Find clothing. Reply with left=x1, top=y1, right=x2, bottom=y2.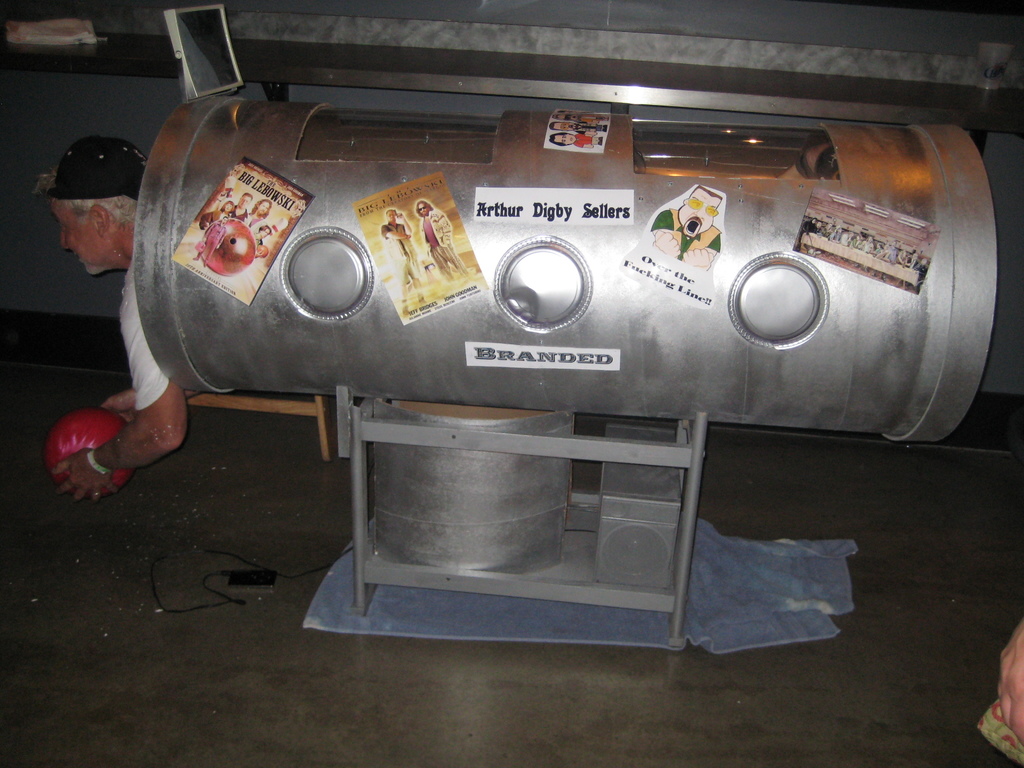
left=650, top=209, right=720, bottom=257.
